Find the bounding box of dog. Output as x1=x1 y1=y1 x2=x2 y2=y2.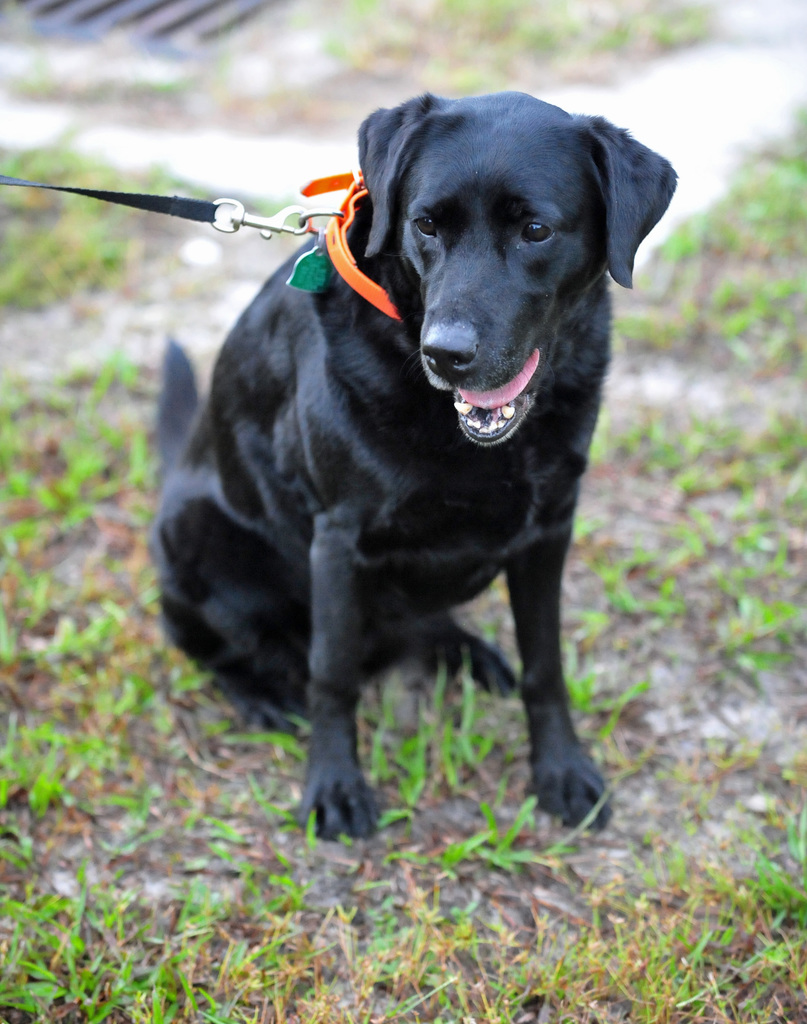
x1=152 y1=86 x2=678 y2=840.
